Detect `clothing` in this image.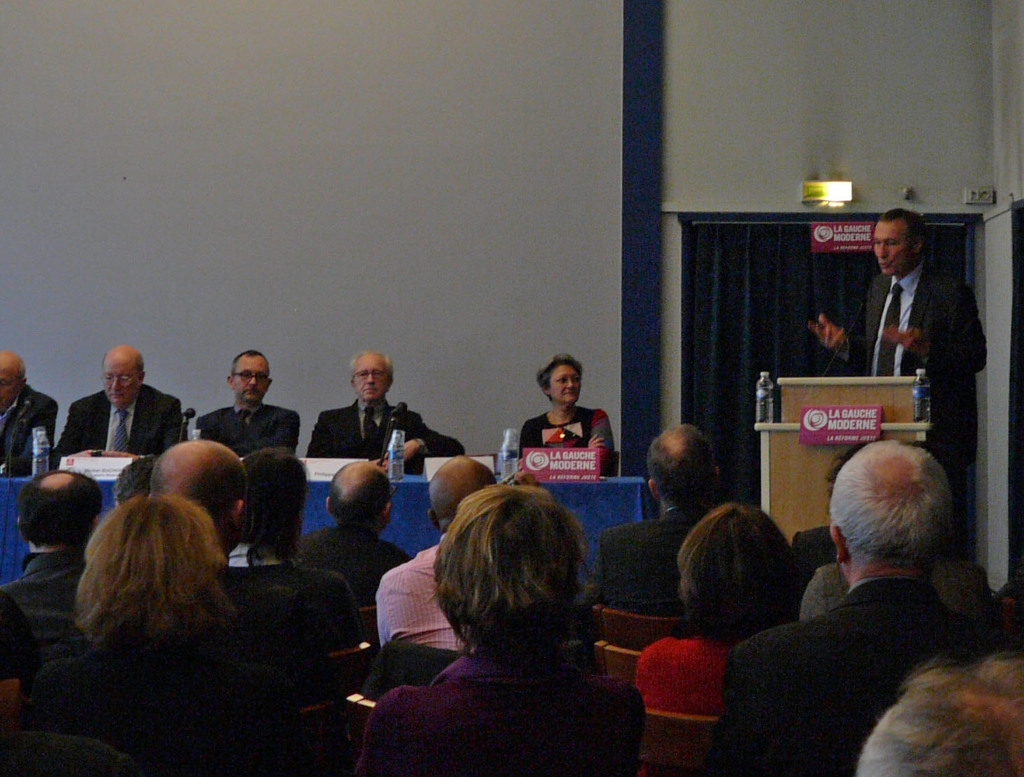
Detection: (x1=801, y1=560, x2=999, y2=623).
